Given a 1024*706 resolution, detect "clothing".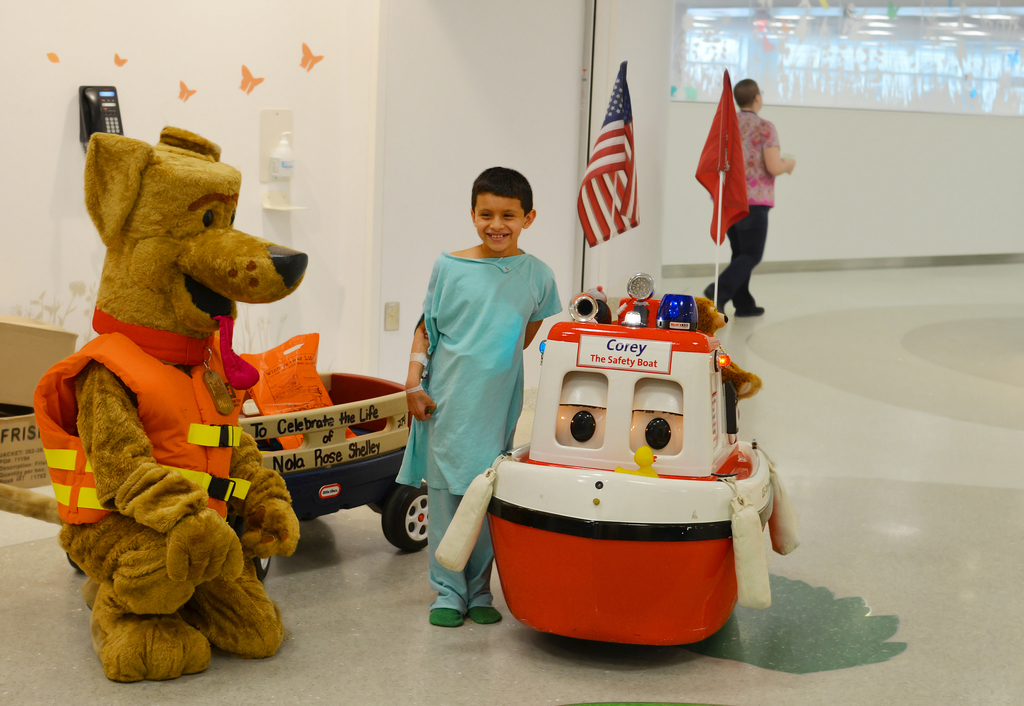
<region>394, 248, 559, 611</region>.
